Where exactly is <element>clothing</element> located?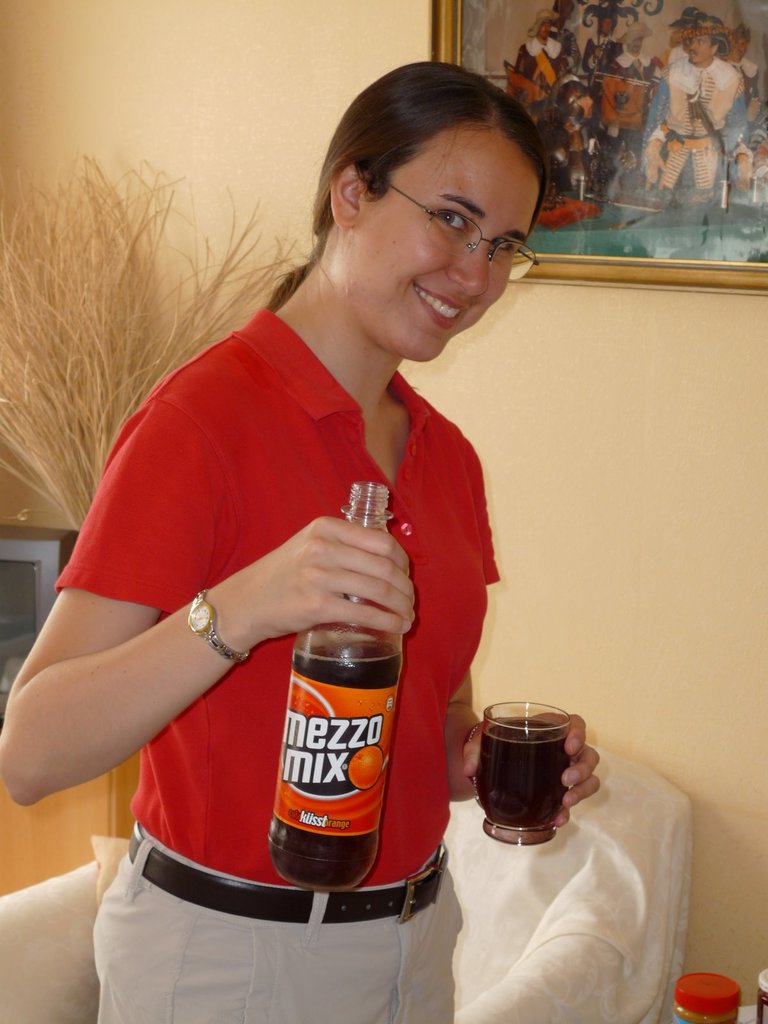
Its bounding box is x1=574 y1=27 x2=632 y2=84.
